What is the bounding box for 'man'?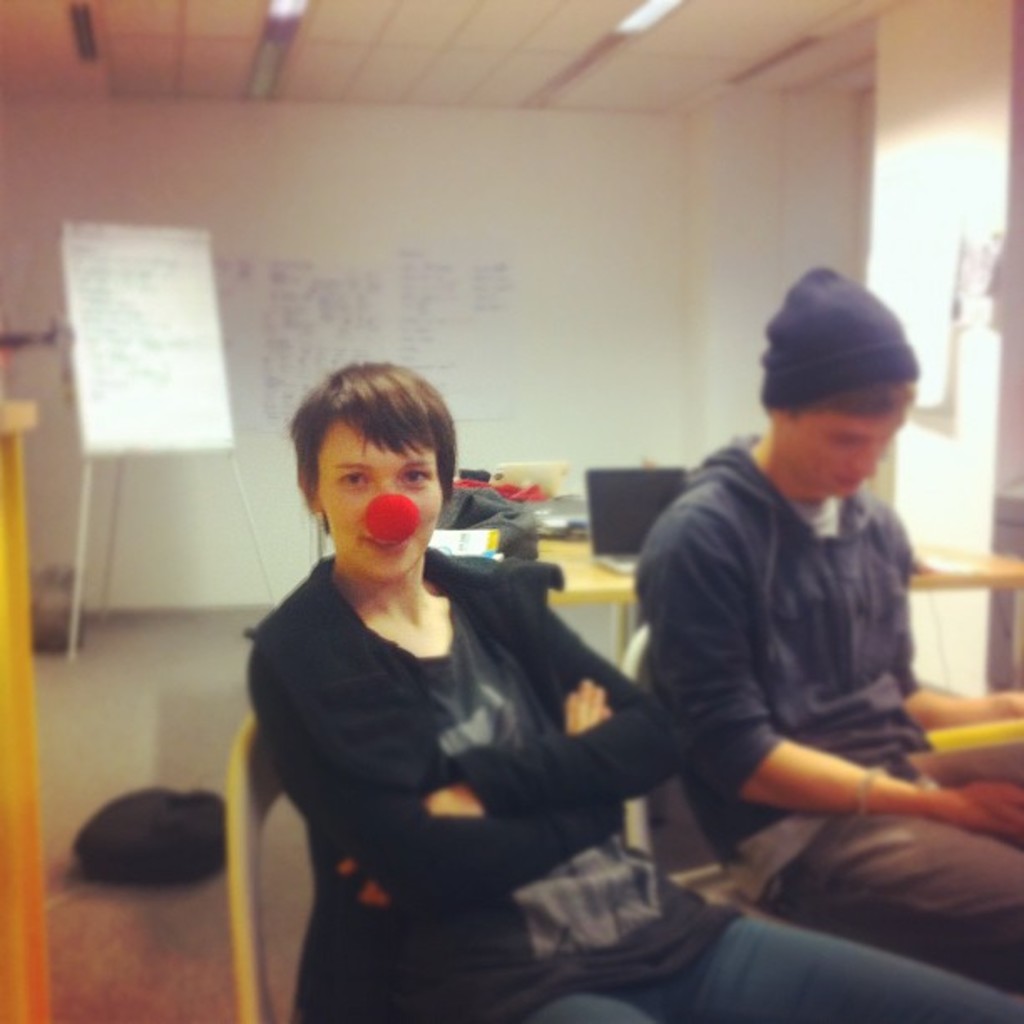
x1=626 y1=263 x2=1022 y2=1014.
